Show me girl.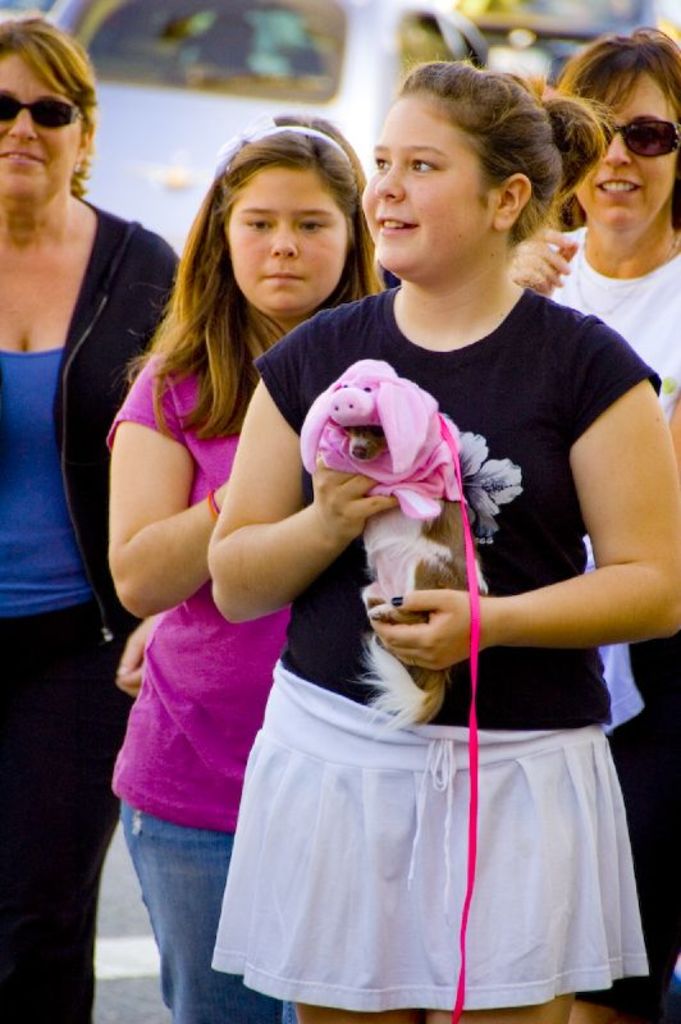
girl is here: BBox(197, 60, 680, 1023).
